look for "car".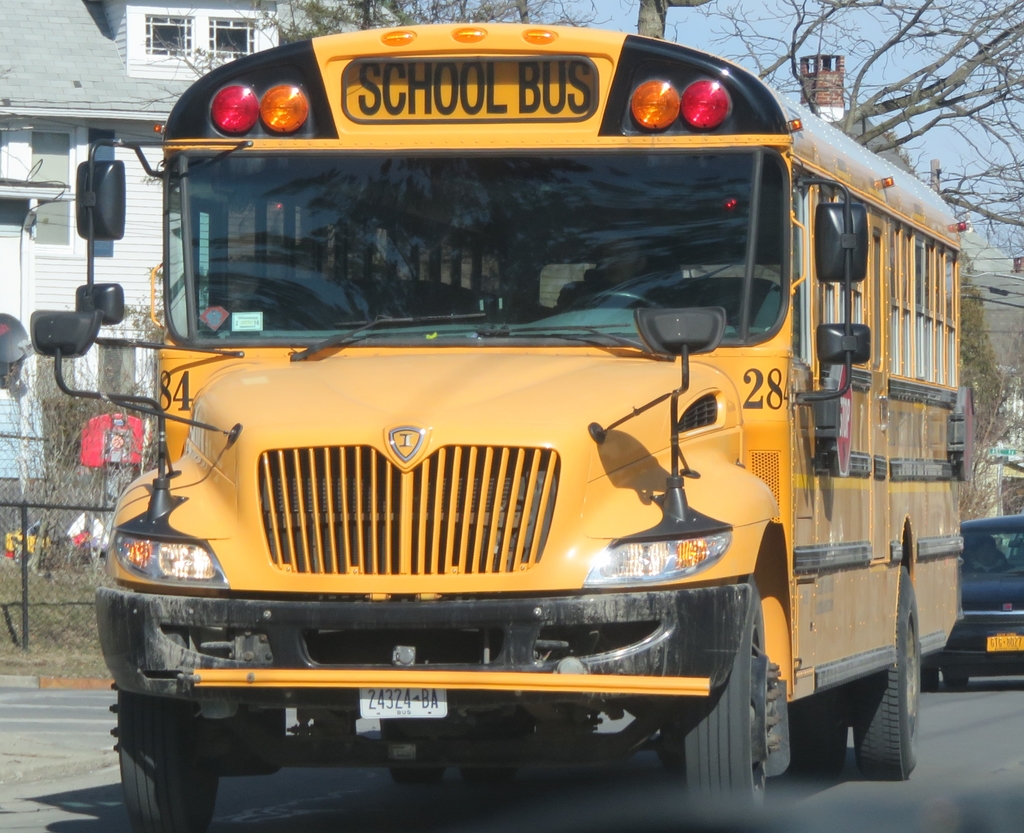
Found: rect(920, 516, 1023, 693).
